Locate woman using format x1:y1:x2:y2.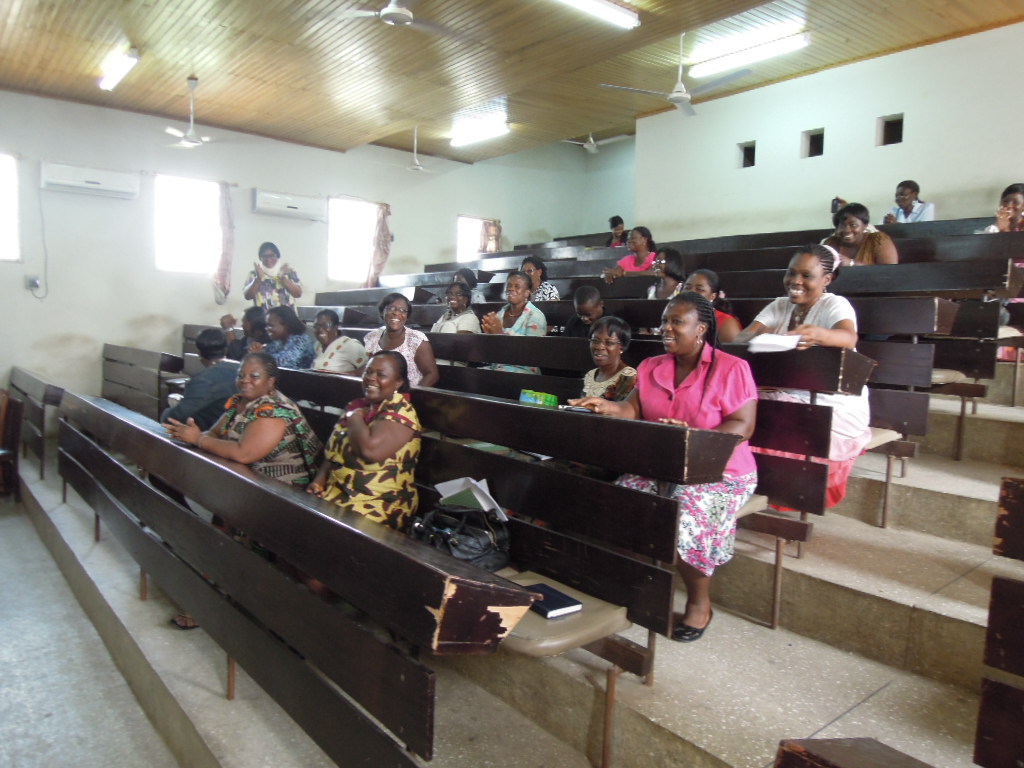
431:284:479:334.
